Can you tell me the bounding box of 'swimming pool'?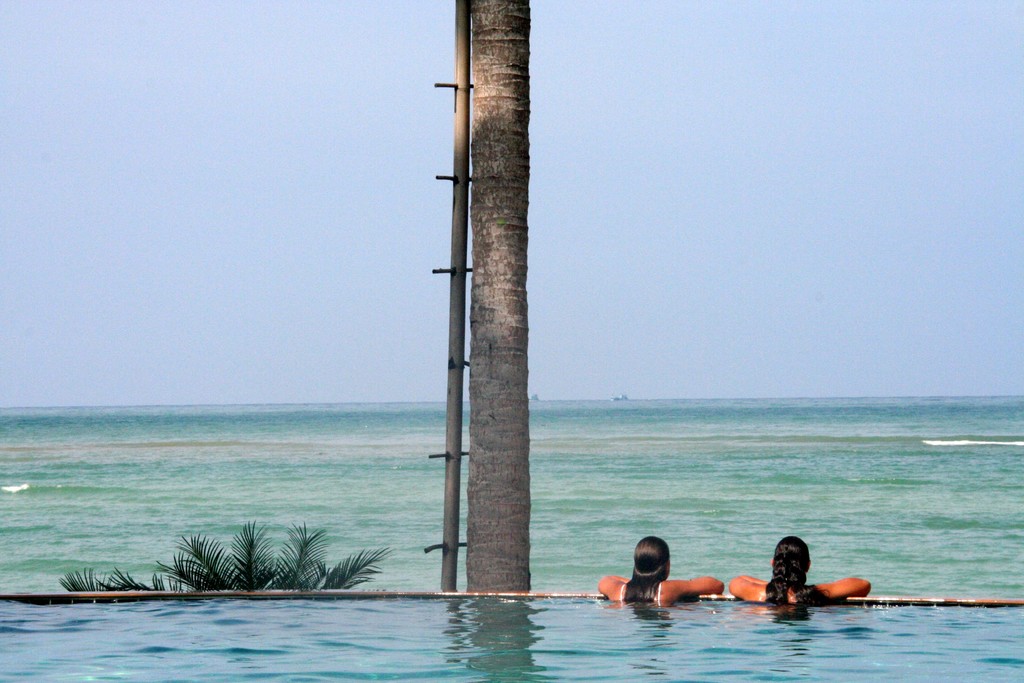
(x1=0, y1=592, x2=1023, y2=682).
